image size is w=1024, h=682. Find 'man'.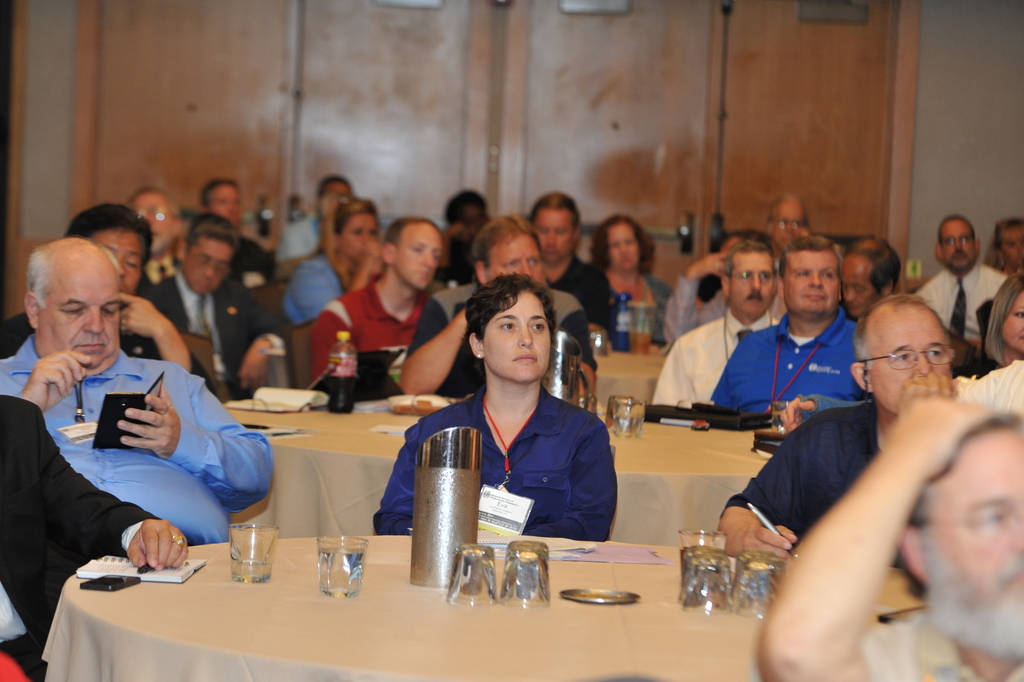
region(304, 218, 459, 383).
